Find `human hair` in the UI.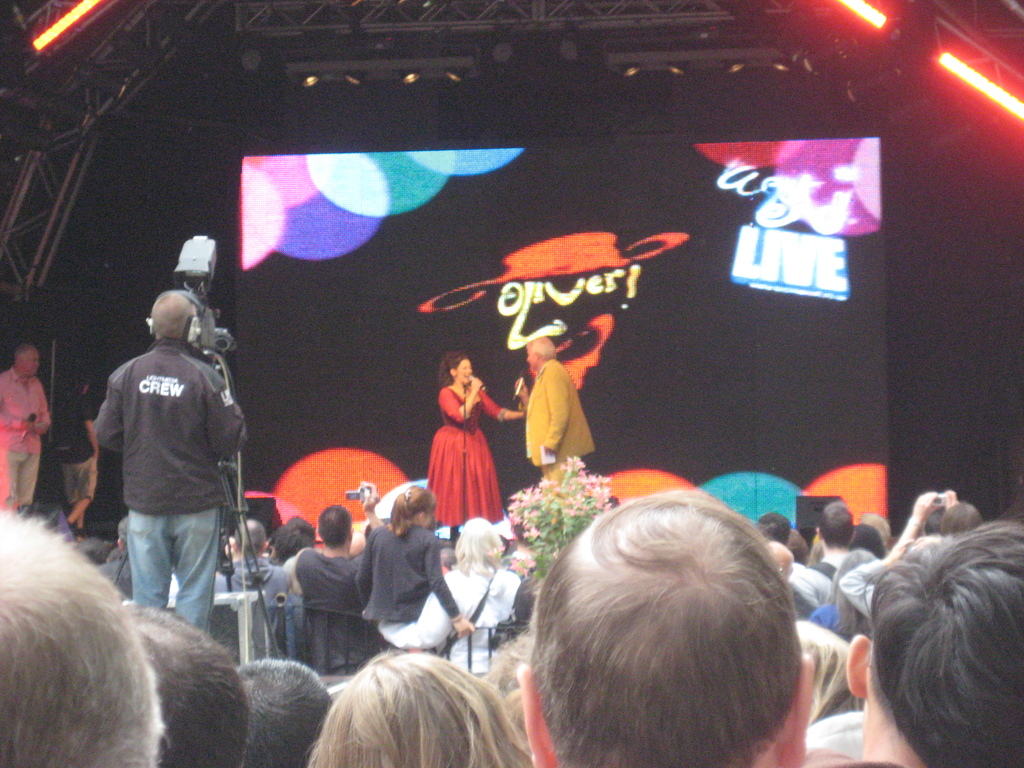
UI element at <box>928,506,981,541</box>.
